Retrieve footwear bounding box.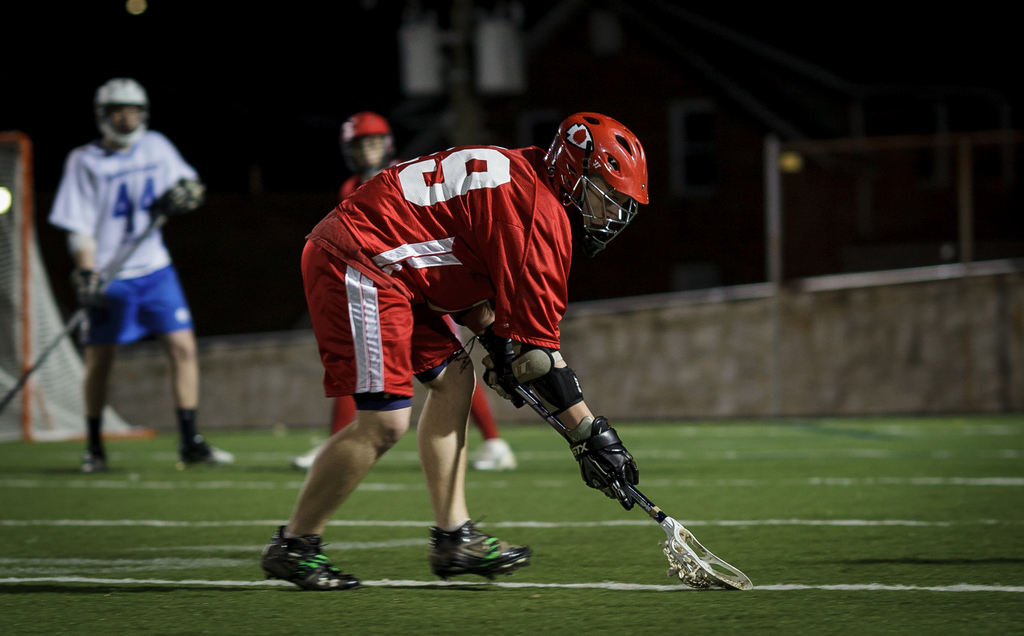
Bounding box: 297/438/332/465.
